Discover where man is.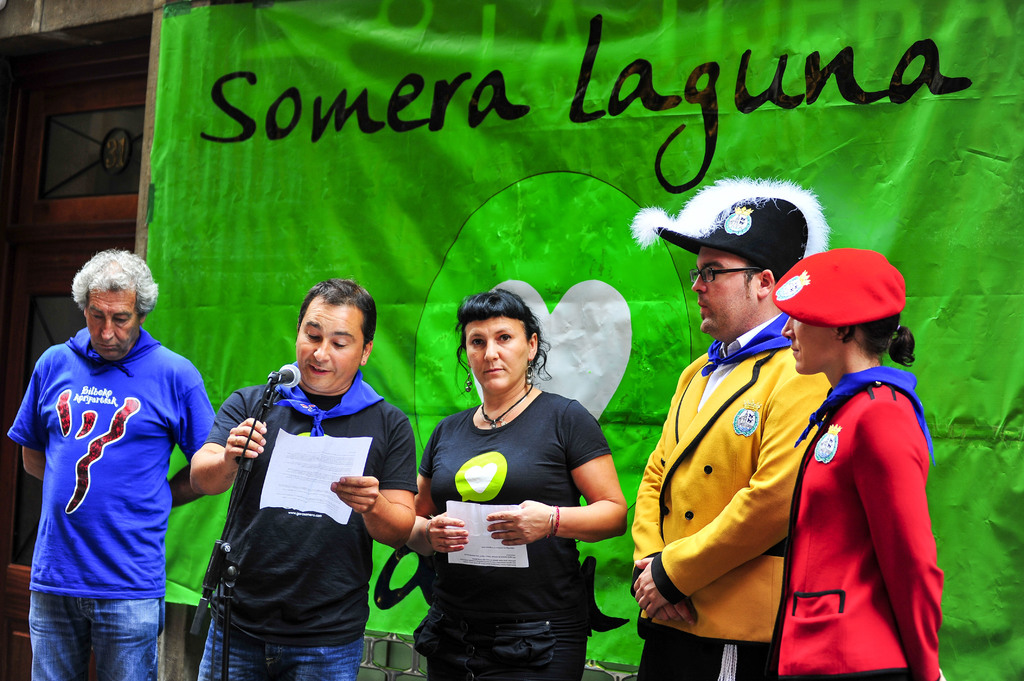
Discovered at <box>13,224,205,680</box>.
